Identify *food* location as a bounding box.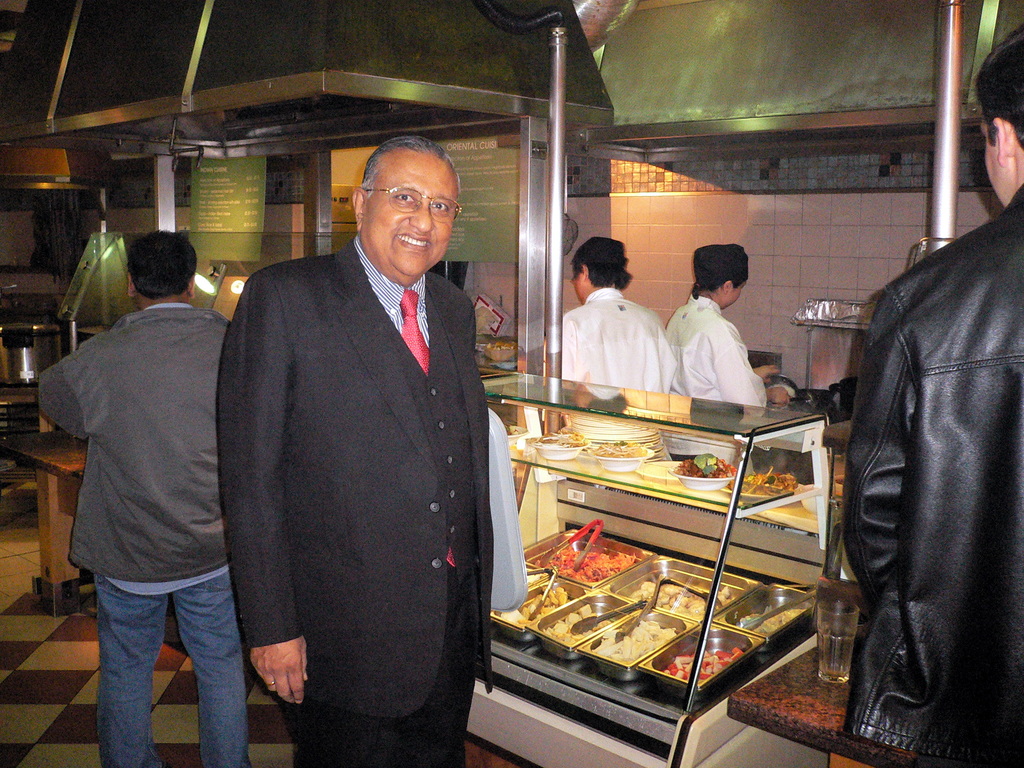
<bbox>534, 545, 636, 585</bbox>.
